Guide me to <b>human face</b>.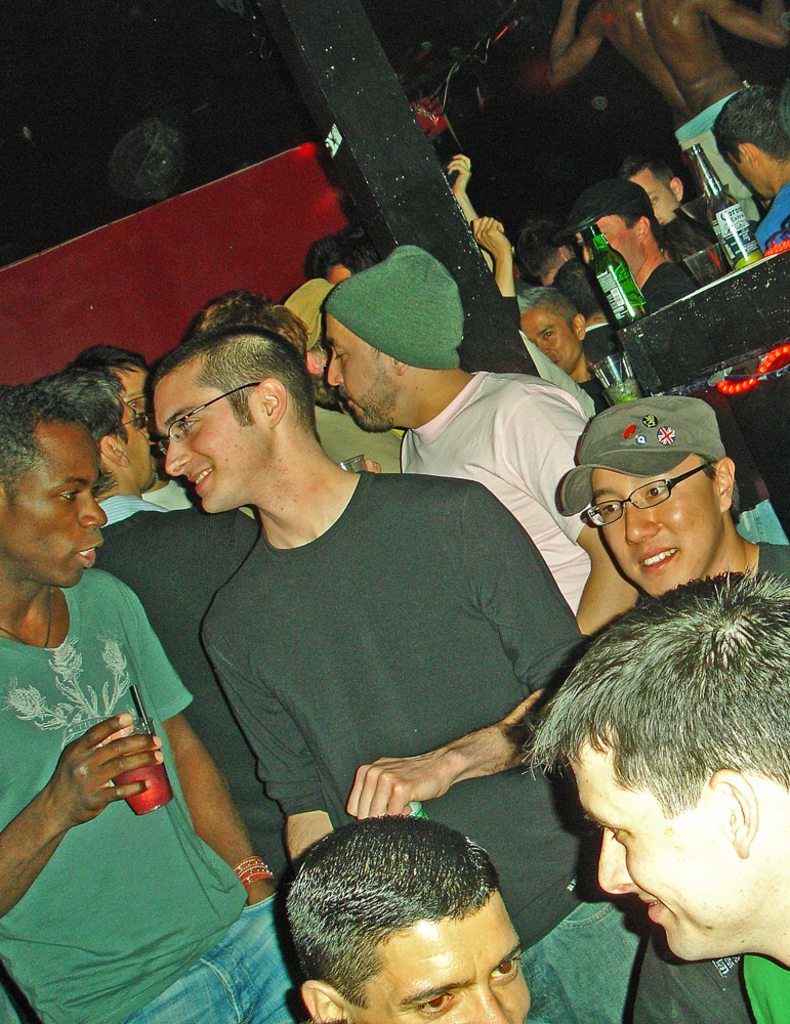
Guidance: 627:171:676:222.
